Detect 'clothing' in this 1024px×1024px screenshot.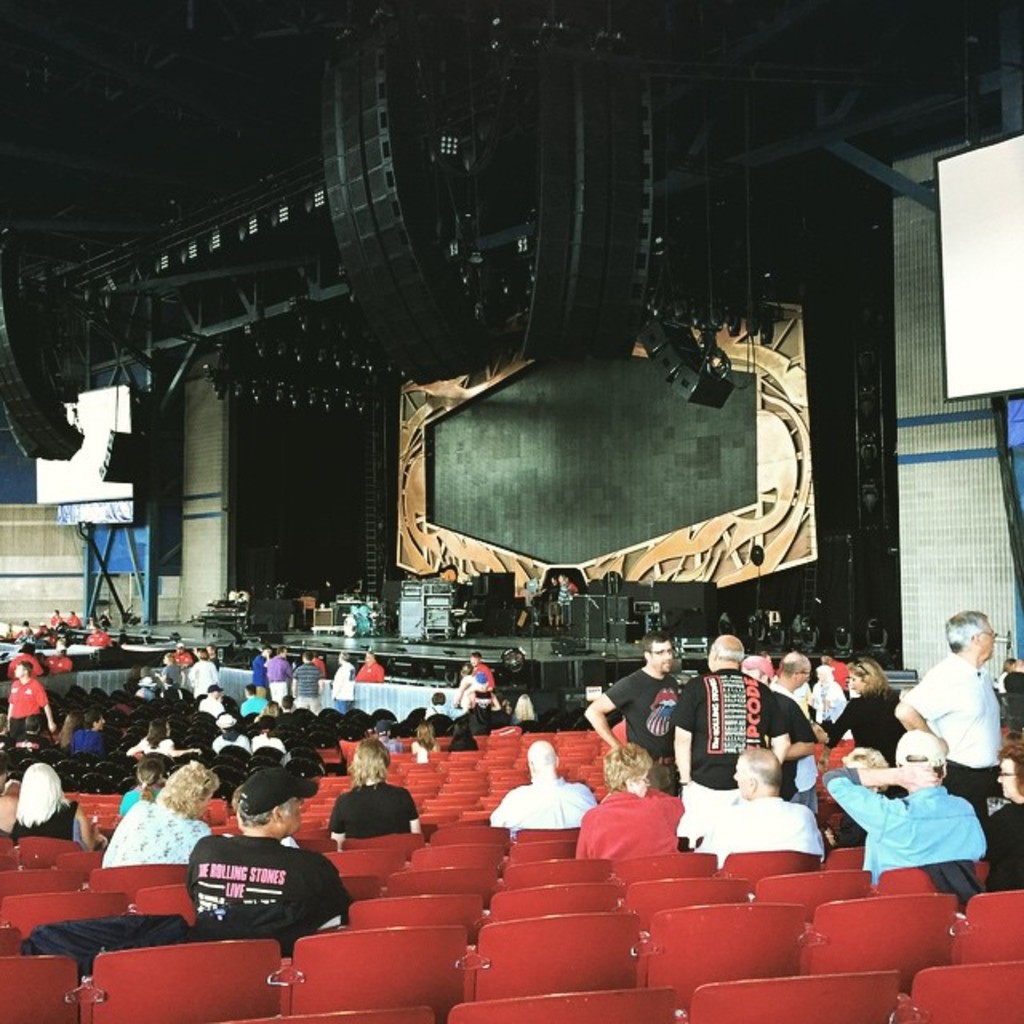
Detection: l=122, t=778, r=158, b=822.
